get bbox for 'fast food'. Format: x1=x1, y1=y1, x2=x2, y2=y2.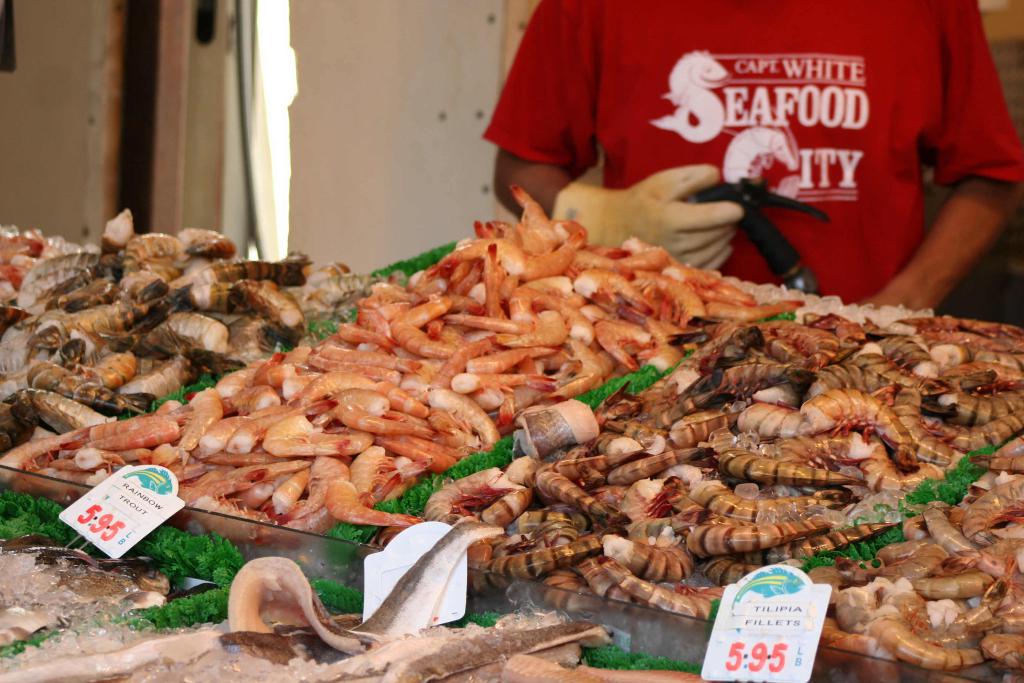
x1=0, y1=181, x2=803, y2=534.
